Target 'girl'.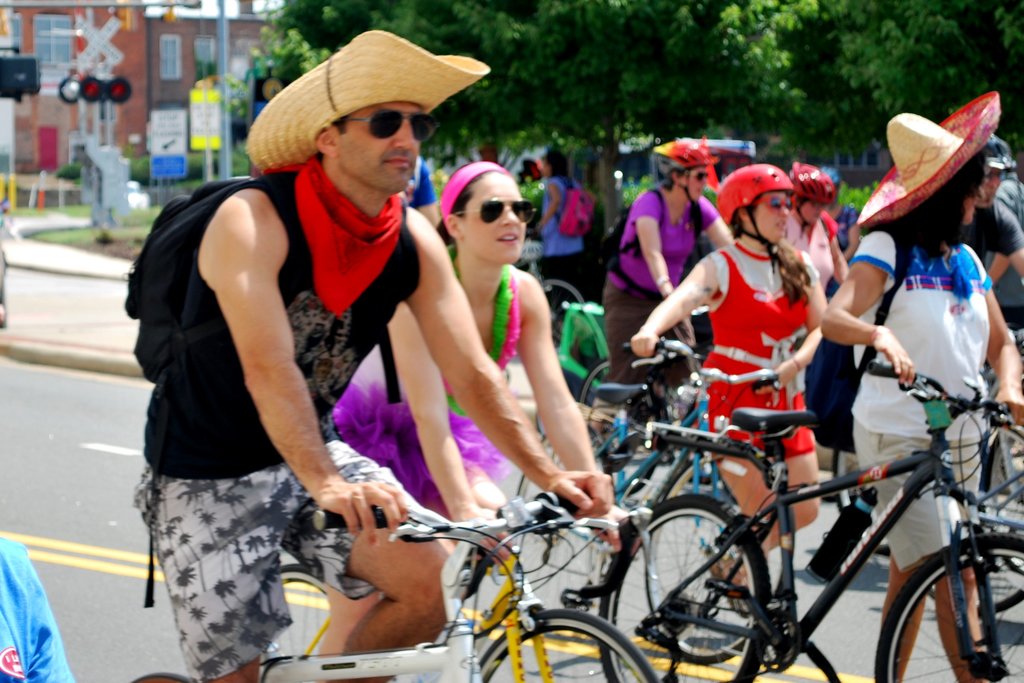
Target region: detection(826, 84, 1023, 682).
